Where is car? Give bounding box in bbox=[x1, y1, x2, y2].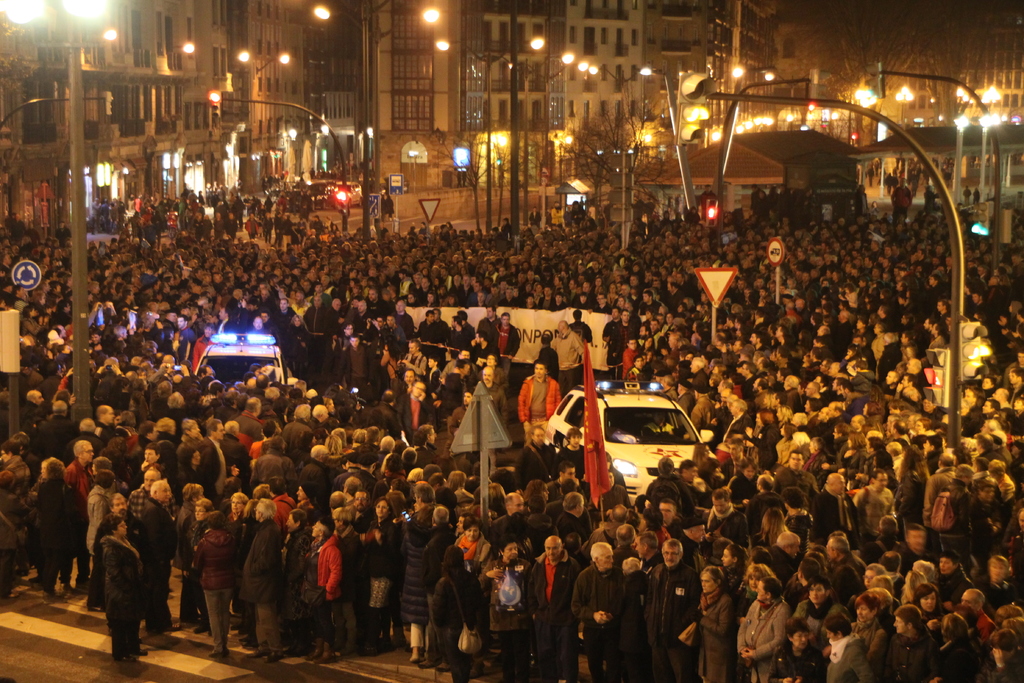
bbox=[545, 378, 717, 506].
